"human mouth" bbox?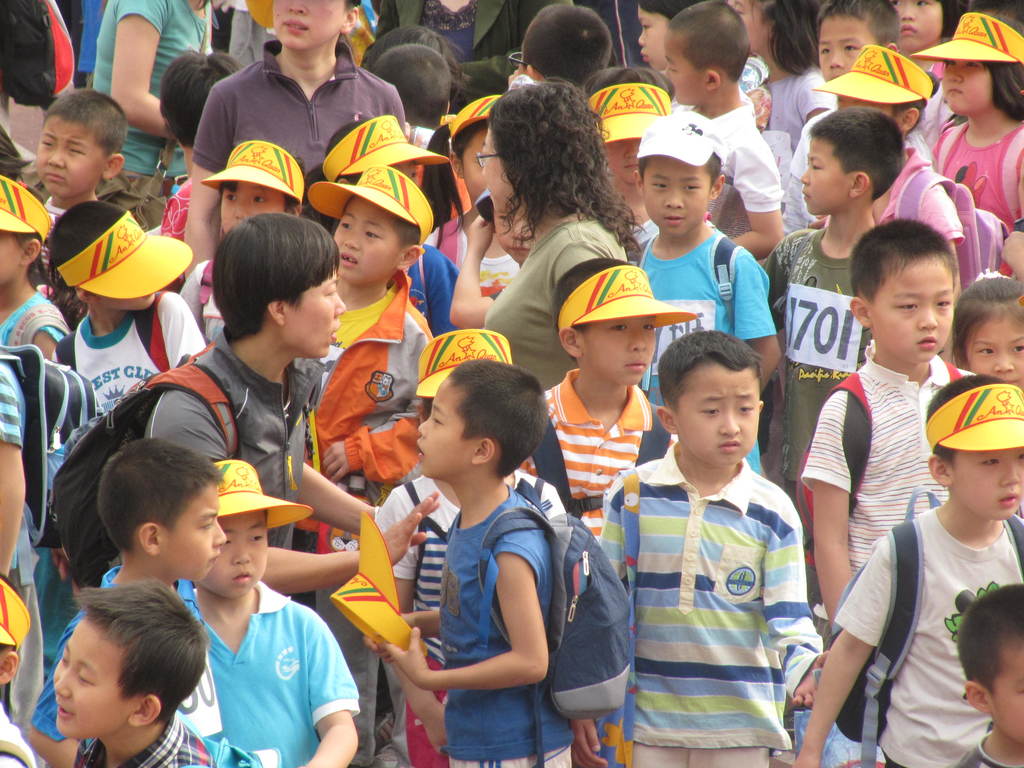
[626,358,644,368]
